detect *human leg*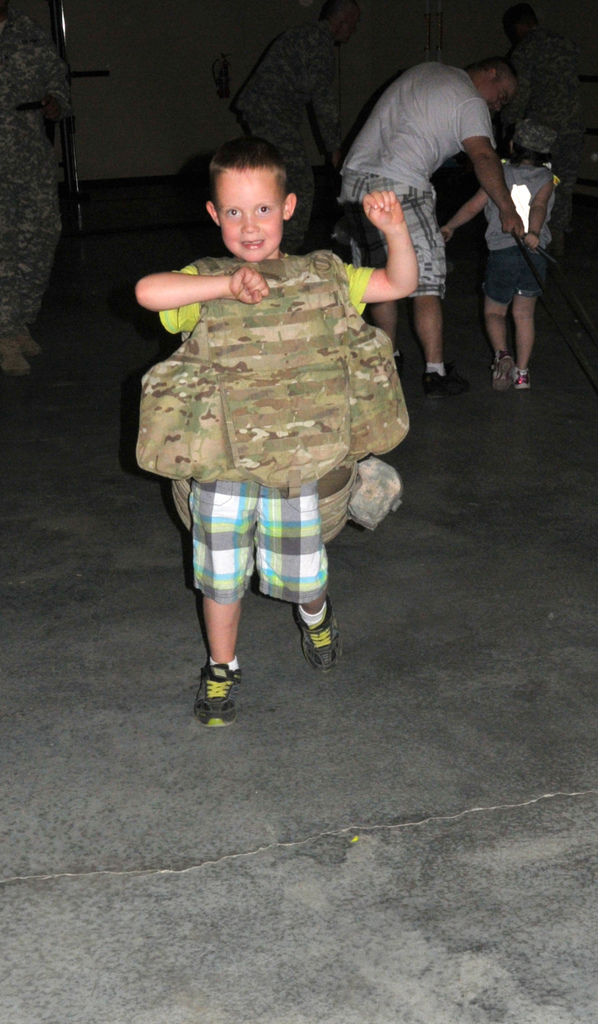
(left=480, top=245, right=522, bottom=384)
